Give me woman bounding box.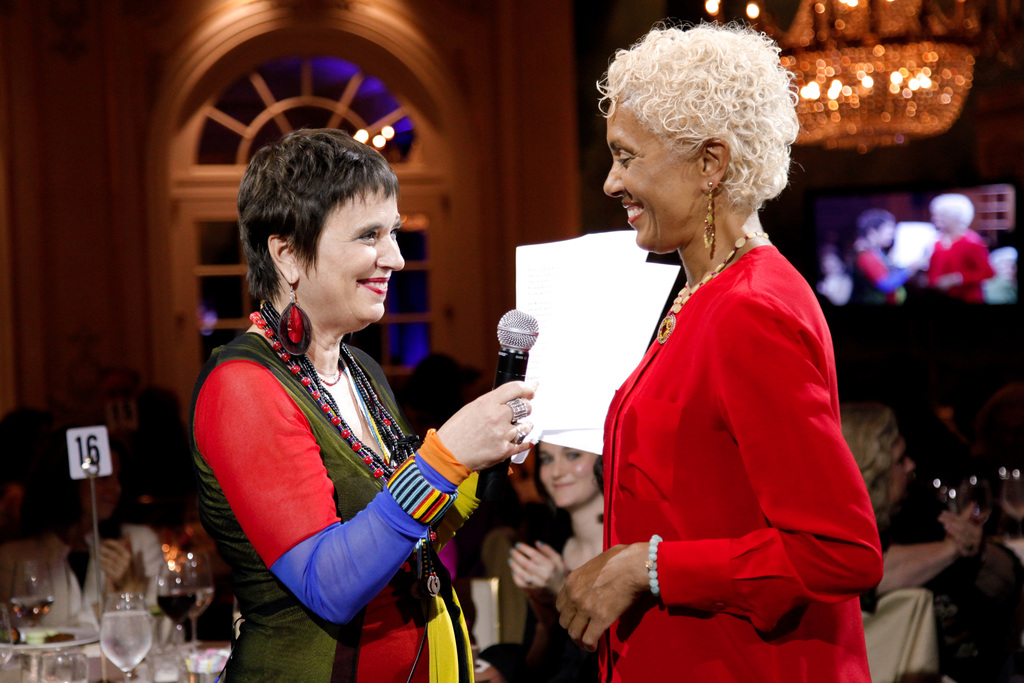
bbox=[497, 438, 609, 682].
